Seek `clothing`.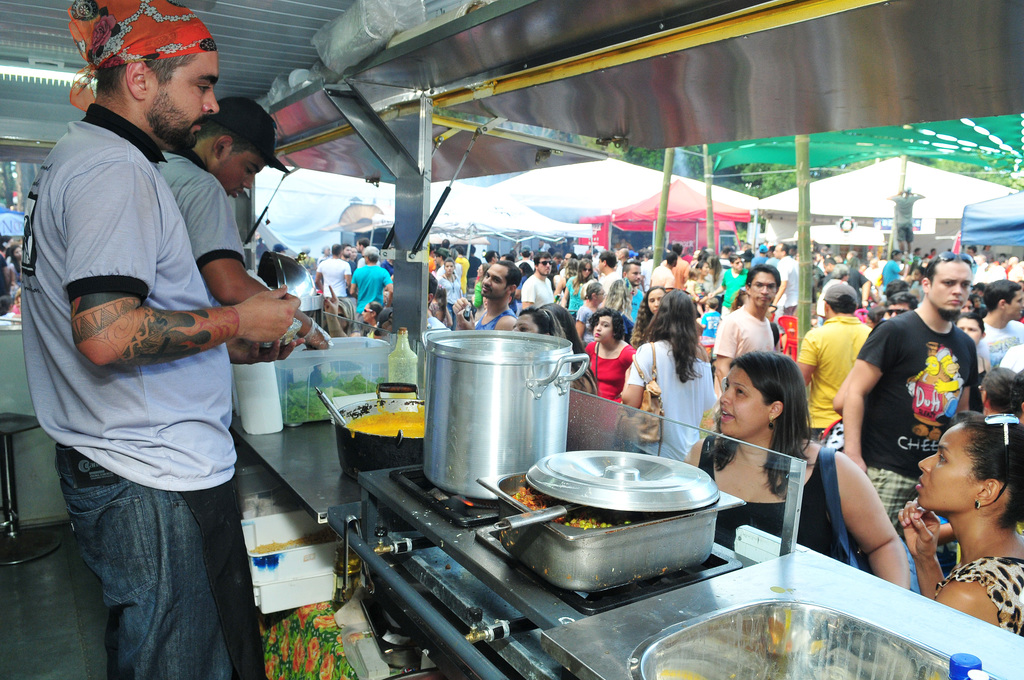
[x1=865, y1=285, x2=993, y2=473].
